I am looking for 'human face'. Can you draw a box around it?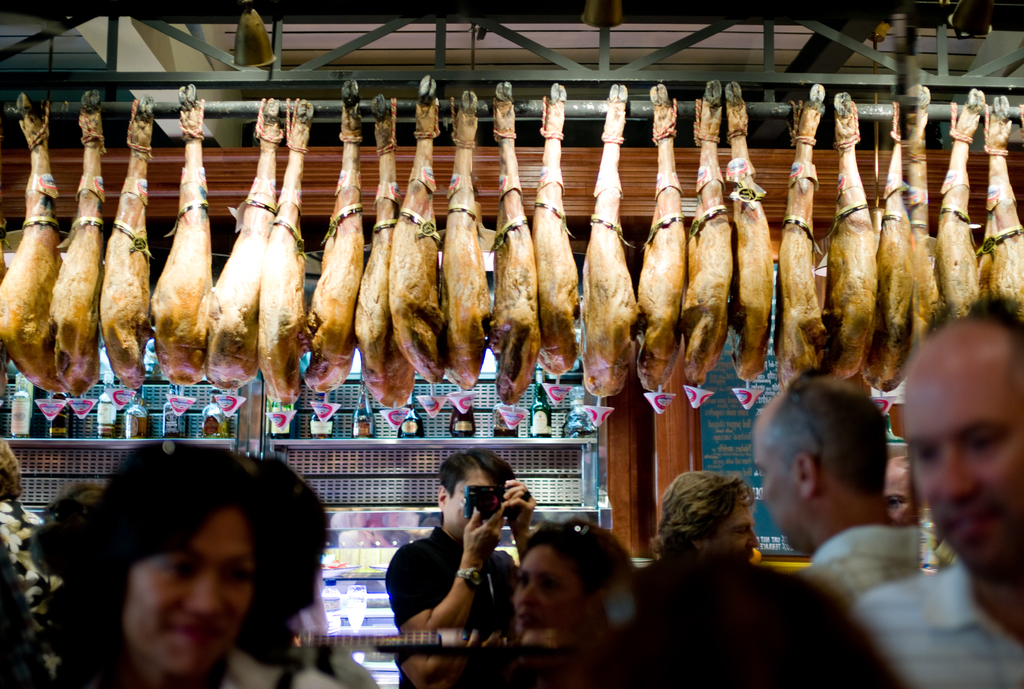
Sure, the bounding box is (x1=896, y1=337, x2=1023, y2=591).
